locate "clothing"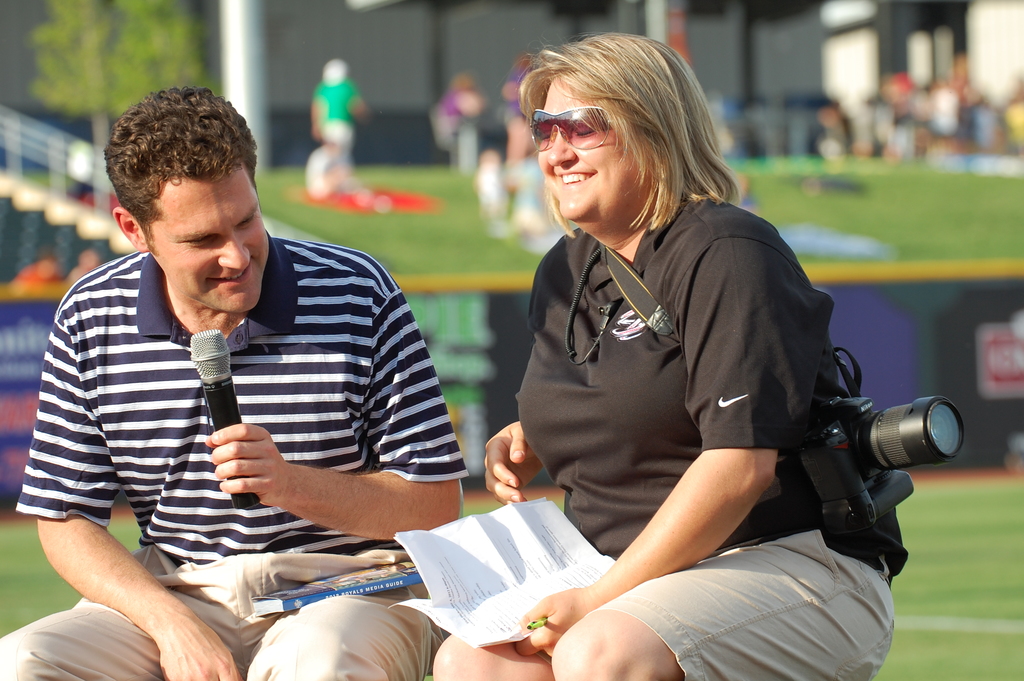
[left=0, top=229, right=469, bottom=680]
